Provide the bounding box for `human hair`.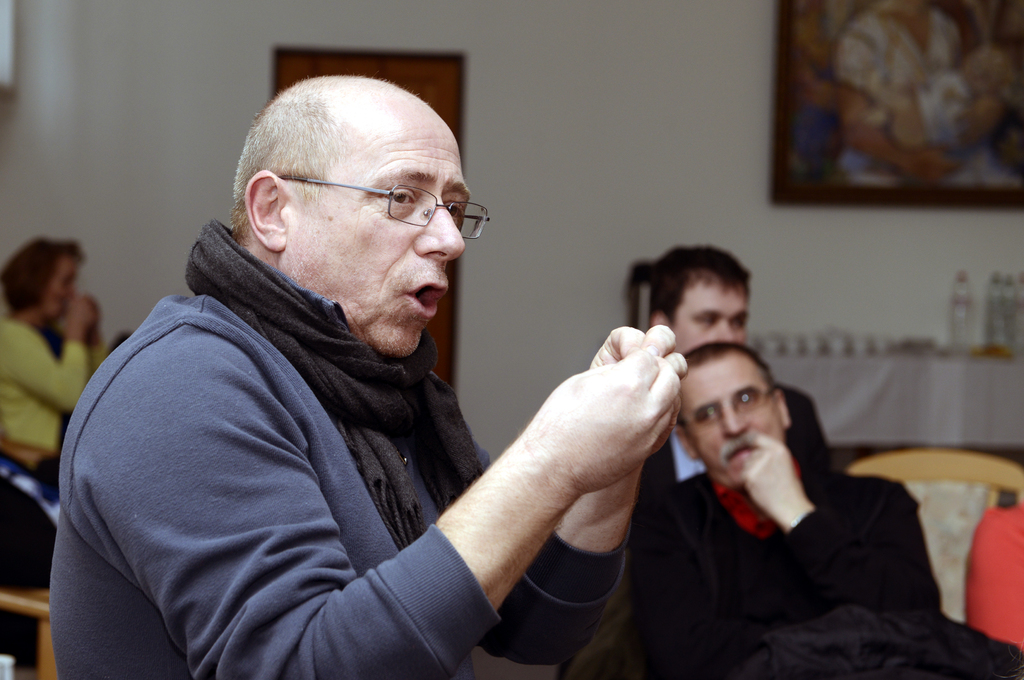
locate(0, 239, 86, 313).
